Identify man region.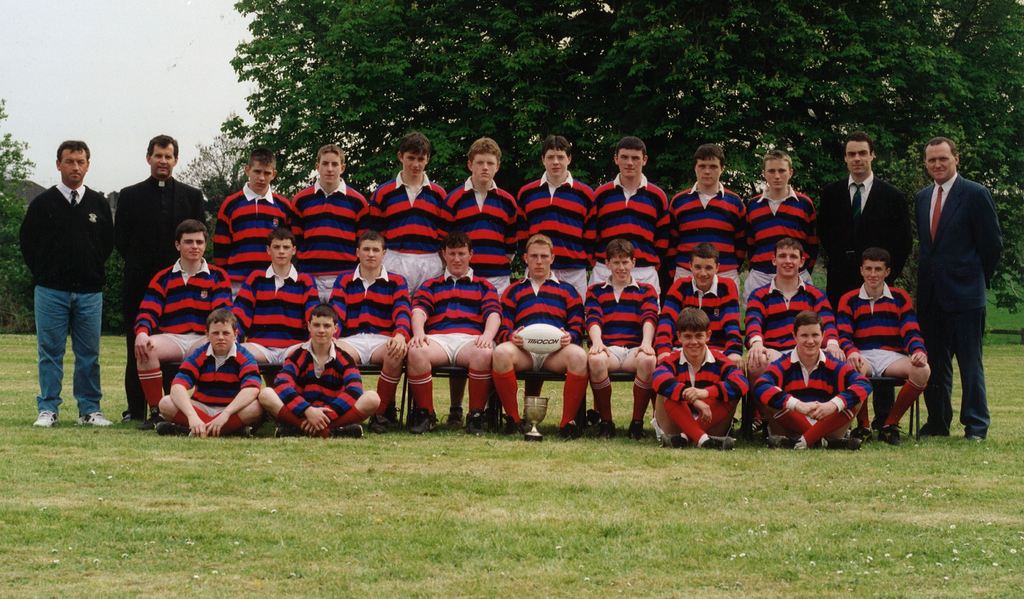
Region: bbox=[749, 244, 849, 438].
